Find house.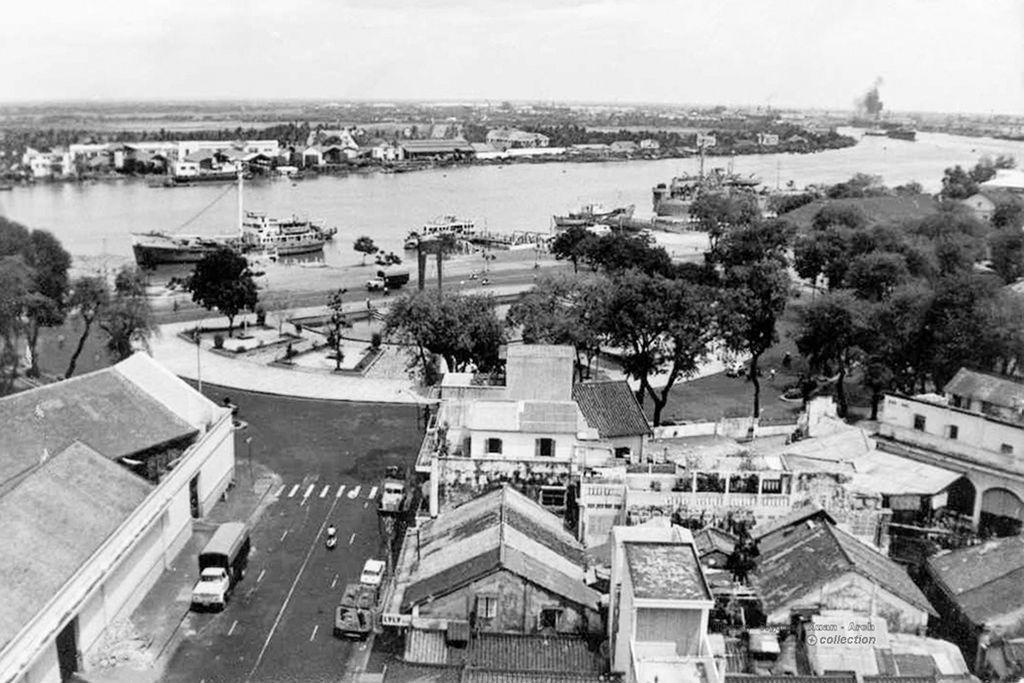
[x1=873, y1=363, x2=1023, y2=476].
